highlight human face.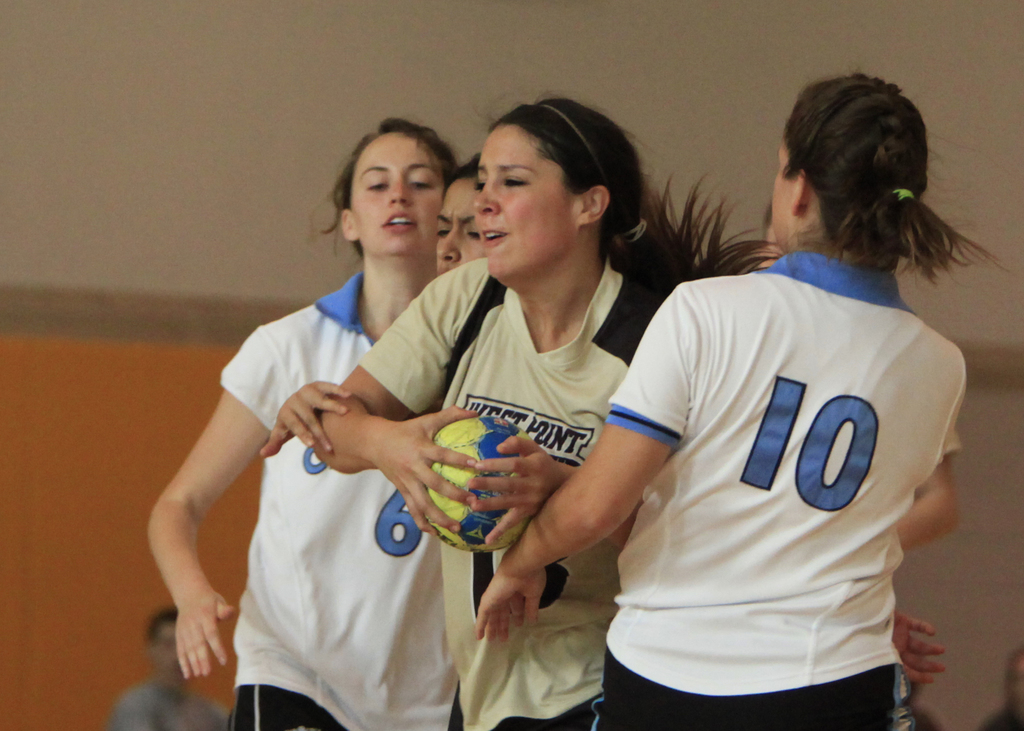
Highlighted region: x1=348 y1=134 x2=447 y2=275.
